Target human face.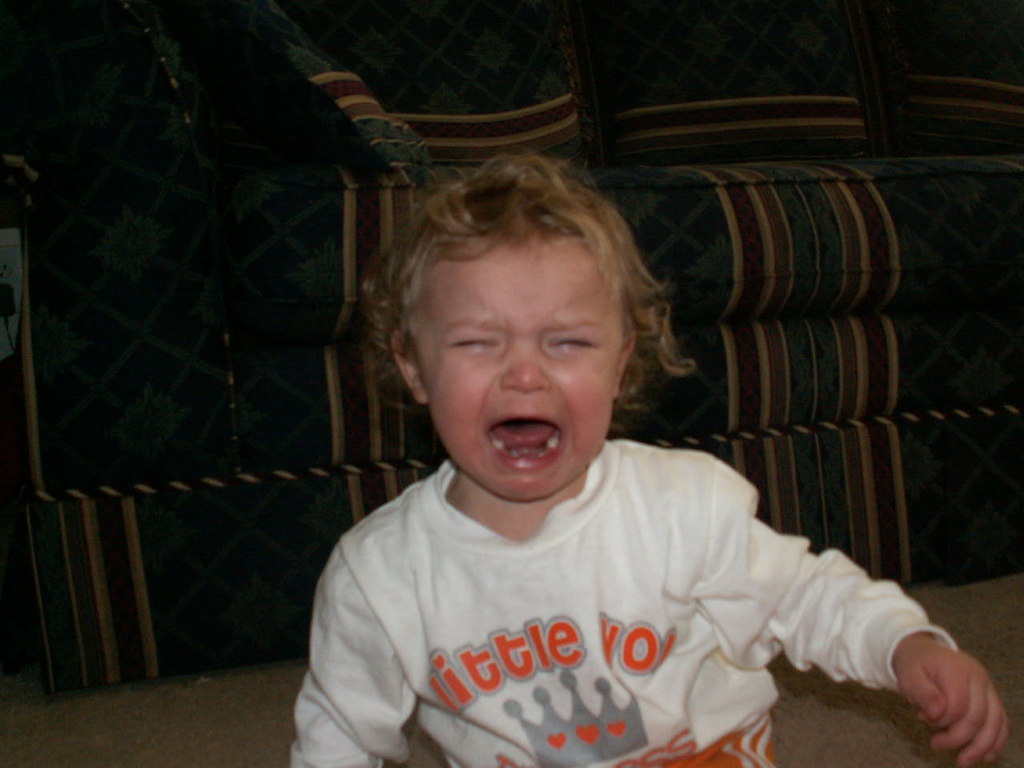
Target region: [418,259,616,489].
